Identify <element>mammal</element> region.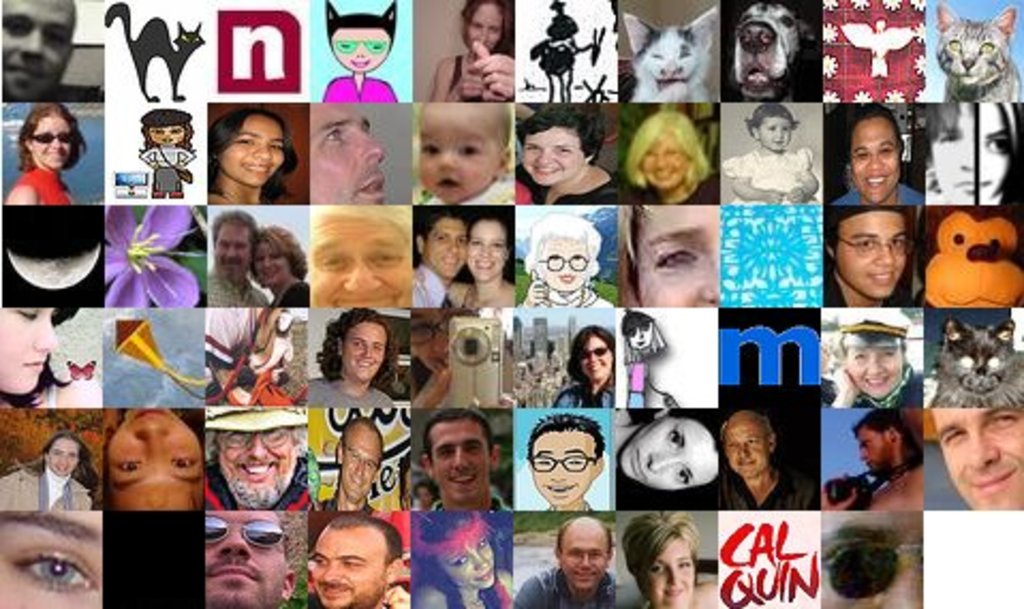
Region: locate(306, 513, 404, 607).
